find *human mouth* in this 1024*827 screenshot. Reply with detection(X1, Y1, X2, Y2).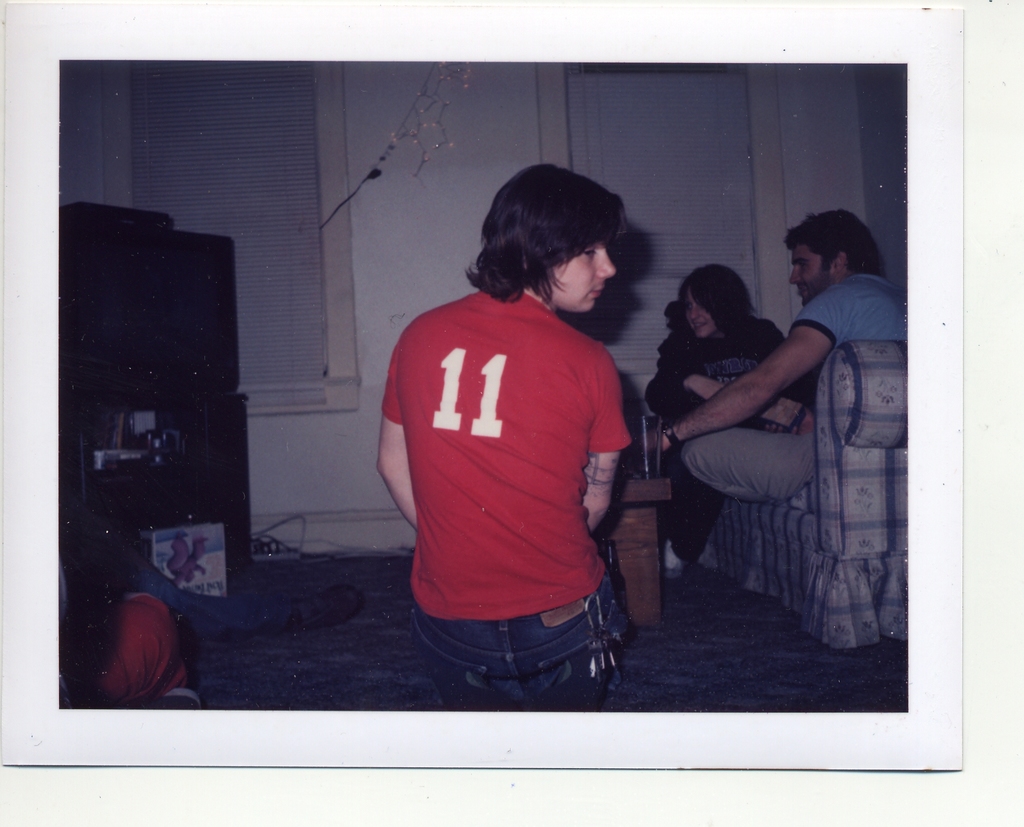
detection(588, 289, 602, 301).
